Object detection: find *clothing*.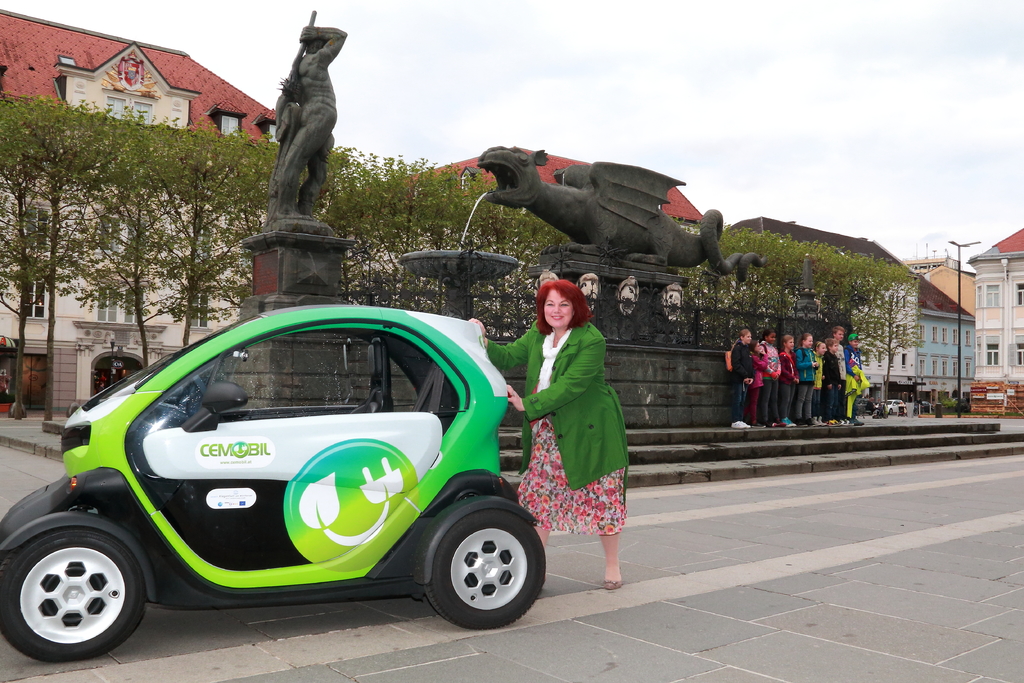
729,381,750,418.
